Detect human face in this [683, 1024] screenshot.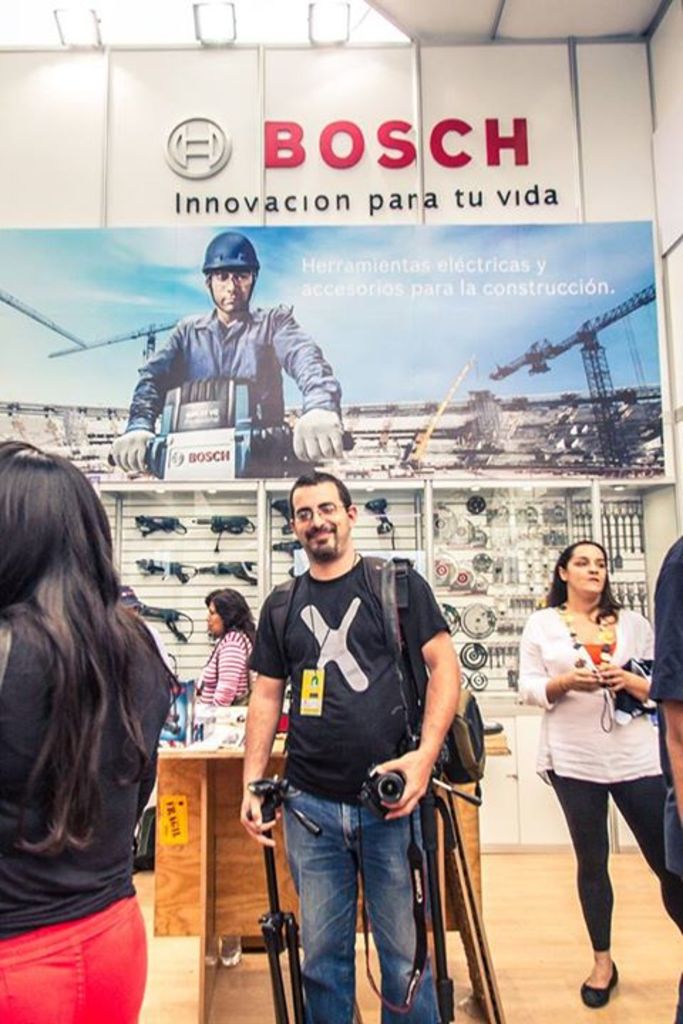
Detection: {"x1": 293, "y1": 474, "x2": 354, "y2": 559}.
